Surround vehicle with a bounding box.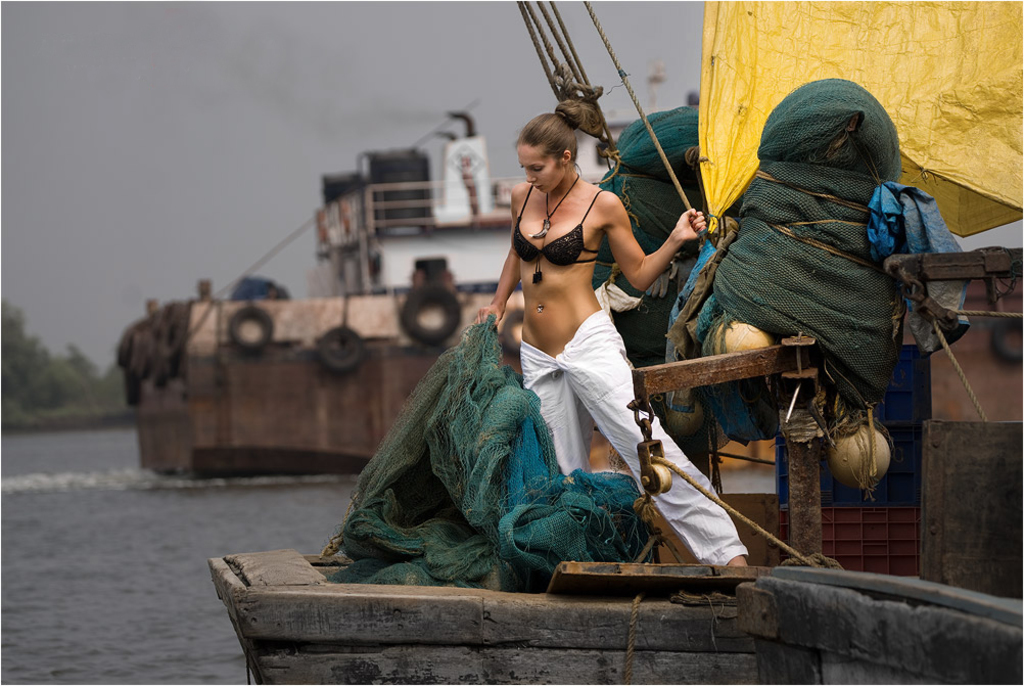
pyautogui.locateOnScreen(117, 98, 779, 479).
